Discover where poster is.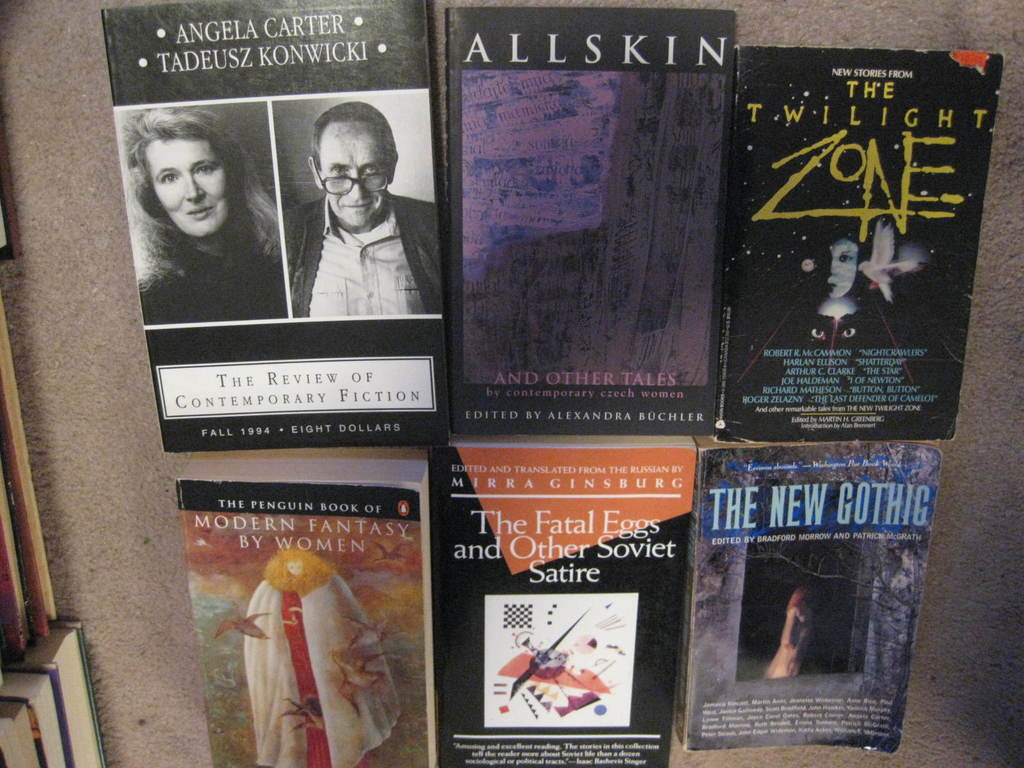
Discovered at 693,442,943,752.
